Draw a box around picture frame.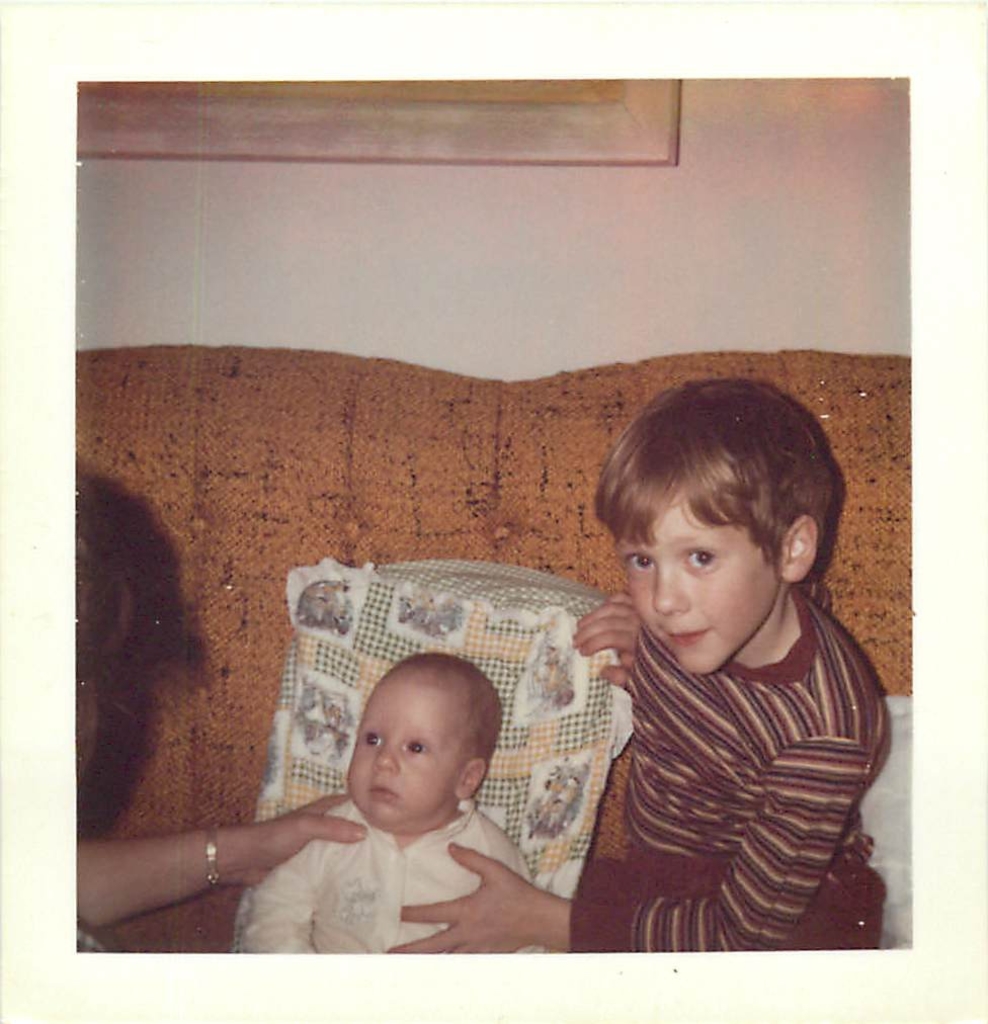
region(0, 0, 987, 1023).
